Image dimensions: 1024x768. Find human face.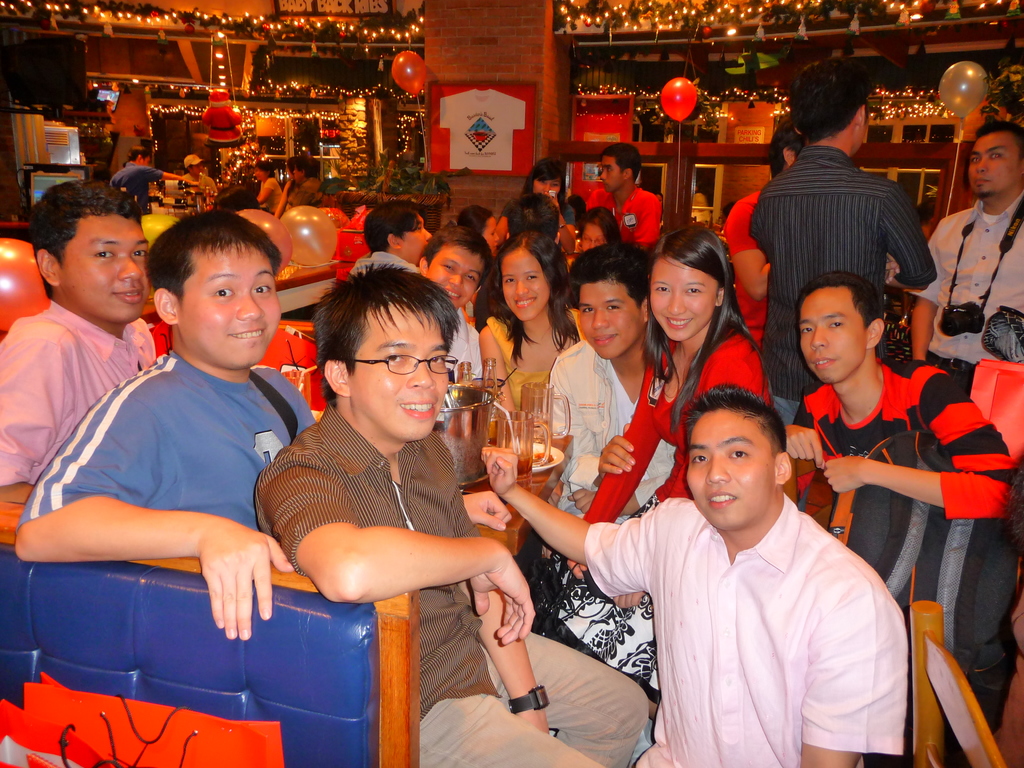
left=599, top=154, right=623, bottom=196.
